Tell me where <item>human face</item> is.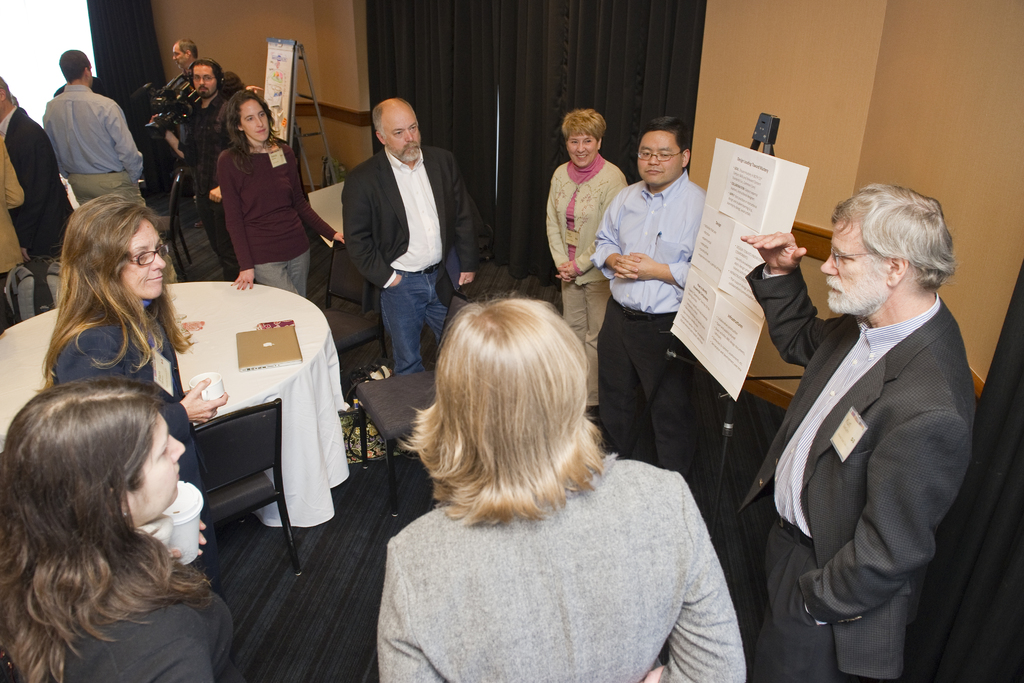
<item>human face</item> is at 381/109/422/161.
